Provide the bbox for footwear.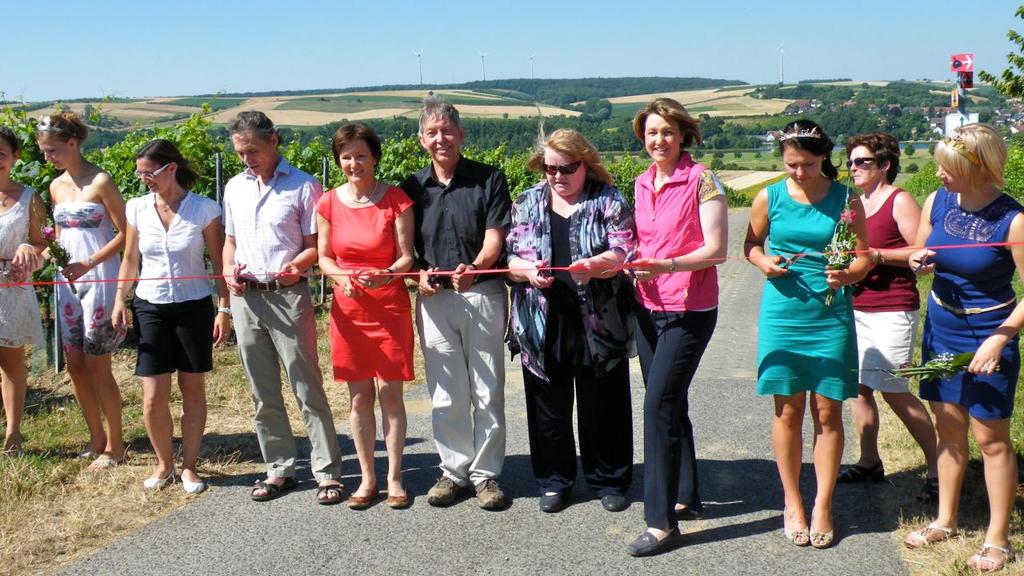
[x1=348, y1=478, x2=386, y2=506].
